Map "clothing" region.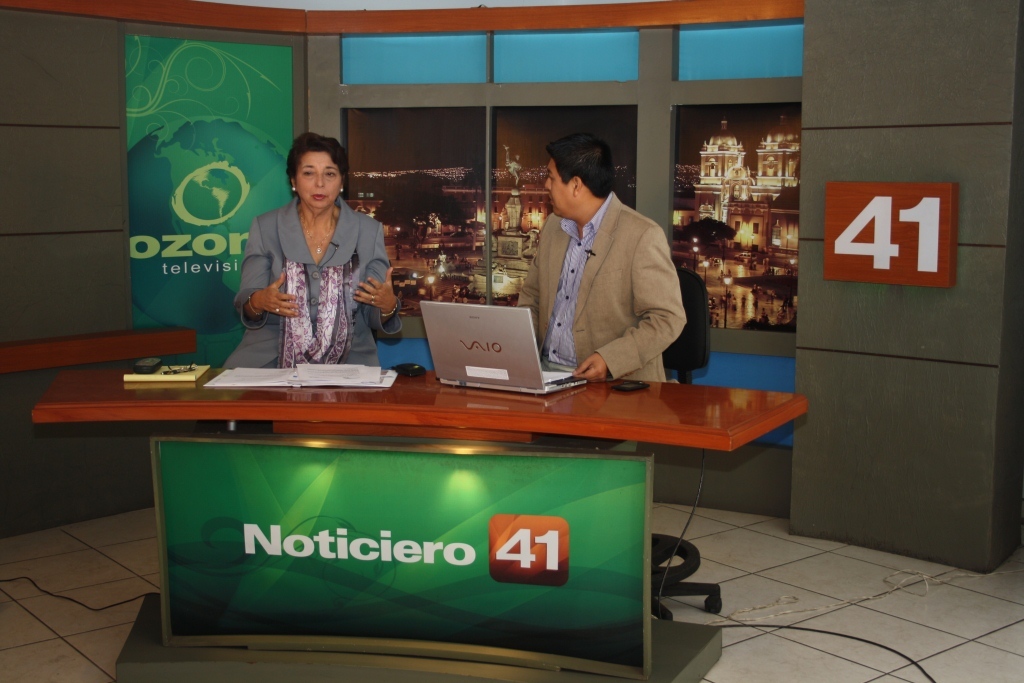
Mapped to bbox(520, 175, 692, 388).
